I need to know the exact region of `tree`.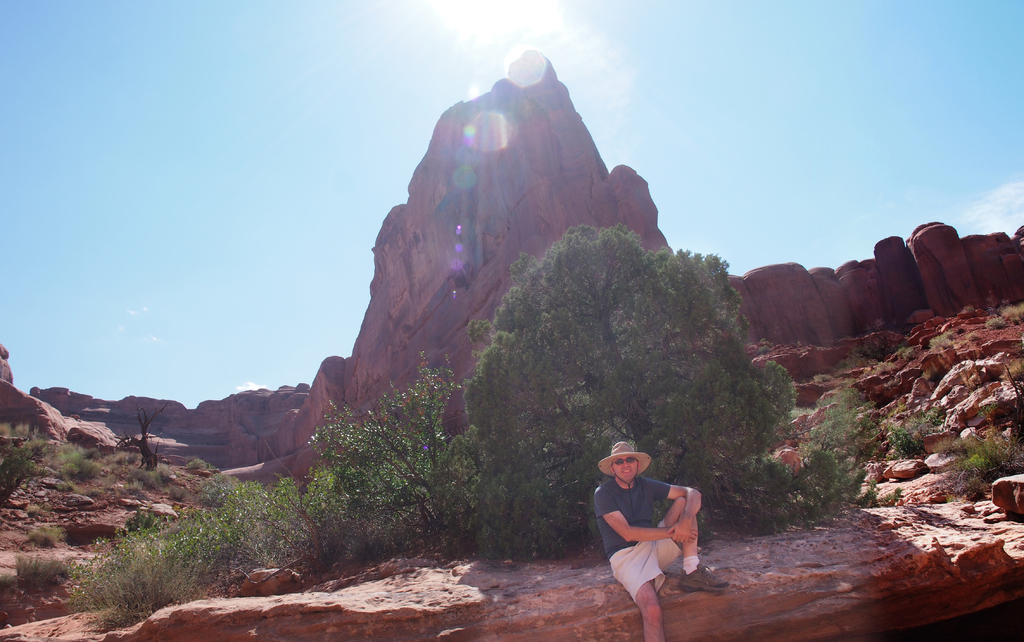
Region: 108,403,166,484.
